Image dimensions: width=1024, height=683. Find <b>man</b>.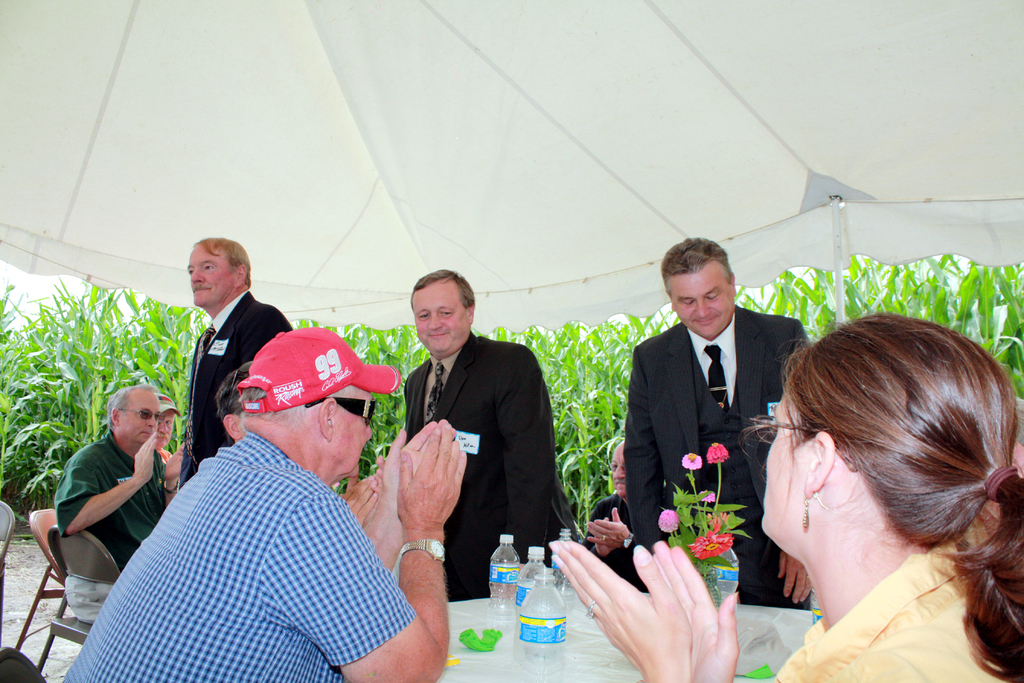
BBox(623, 240, 818, 602).
